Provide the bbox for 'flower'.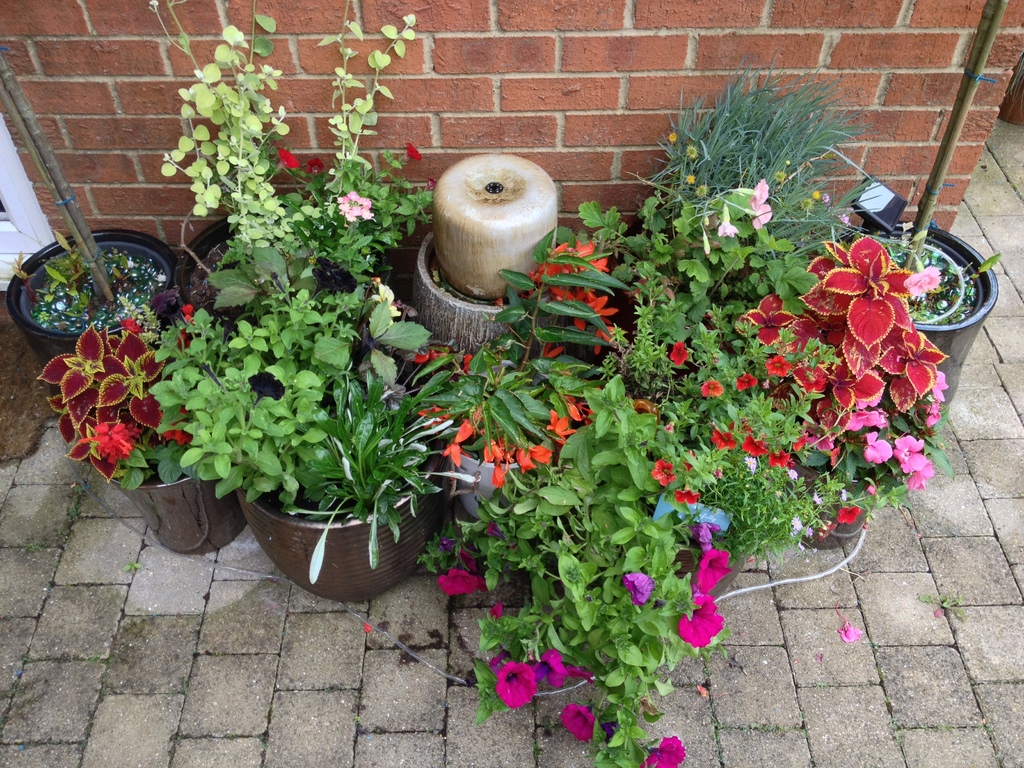
region(741, 435, 769, 455).
